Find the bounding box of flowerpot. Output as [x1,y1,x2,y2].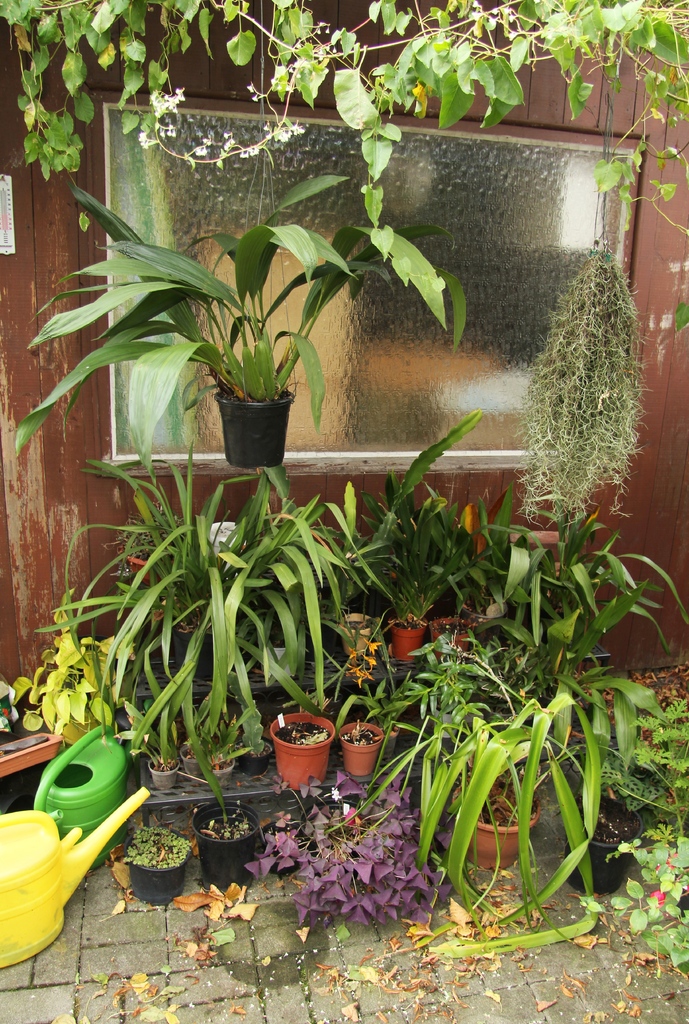
[393,625,426,665].
